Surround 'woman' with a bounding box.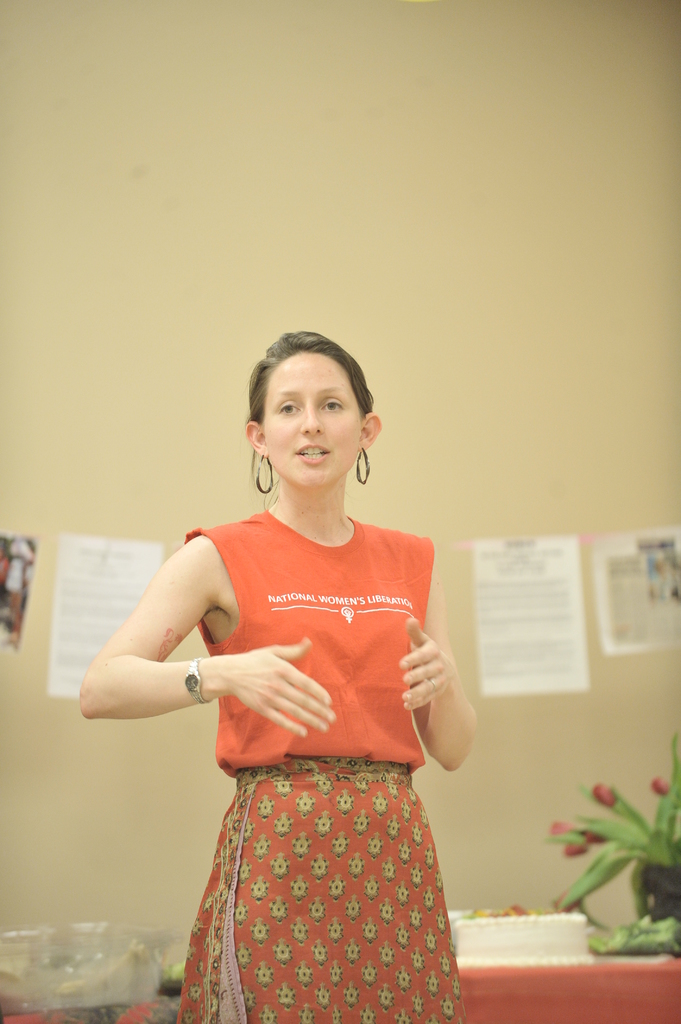
71,328,482,1021.
